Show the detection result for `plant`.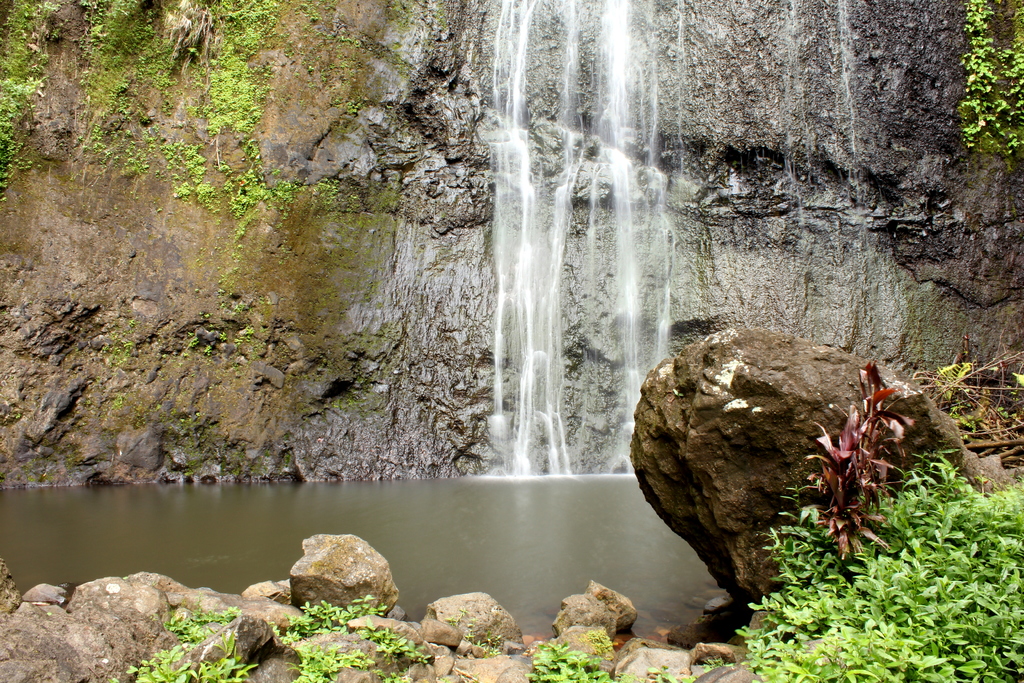
<bbox>611, 664, 691, 682</bbox>.
